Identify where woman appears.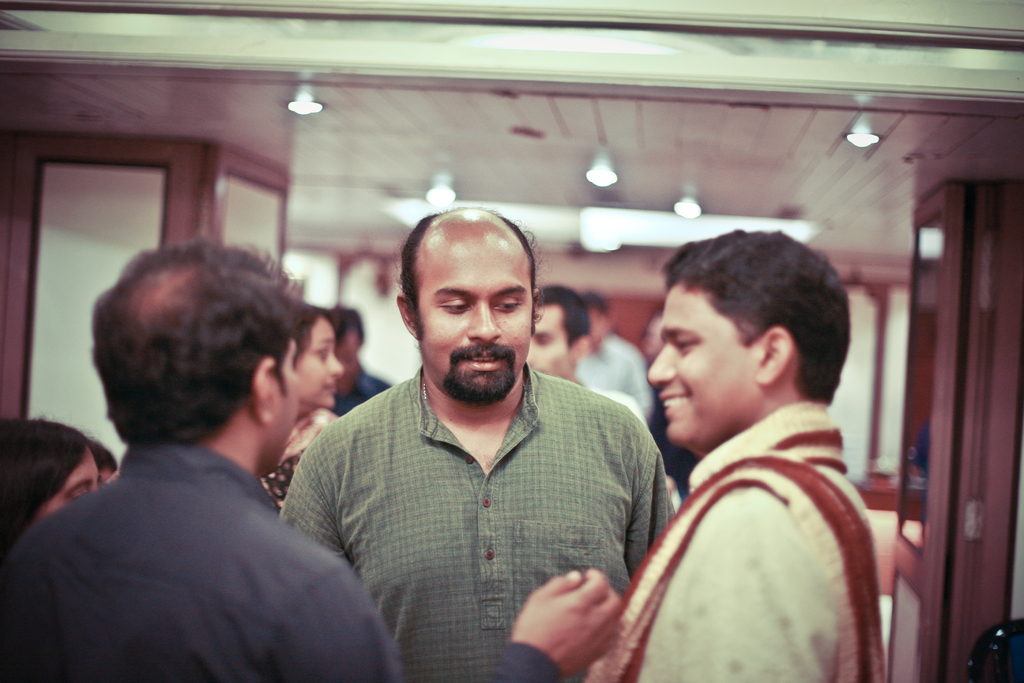
Appears at region(0, 416, 99, 567).
